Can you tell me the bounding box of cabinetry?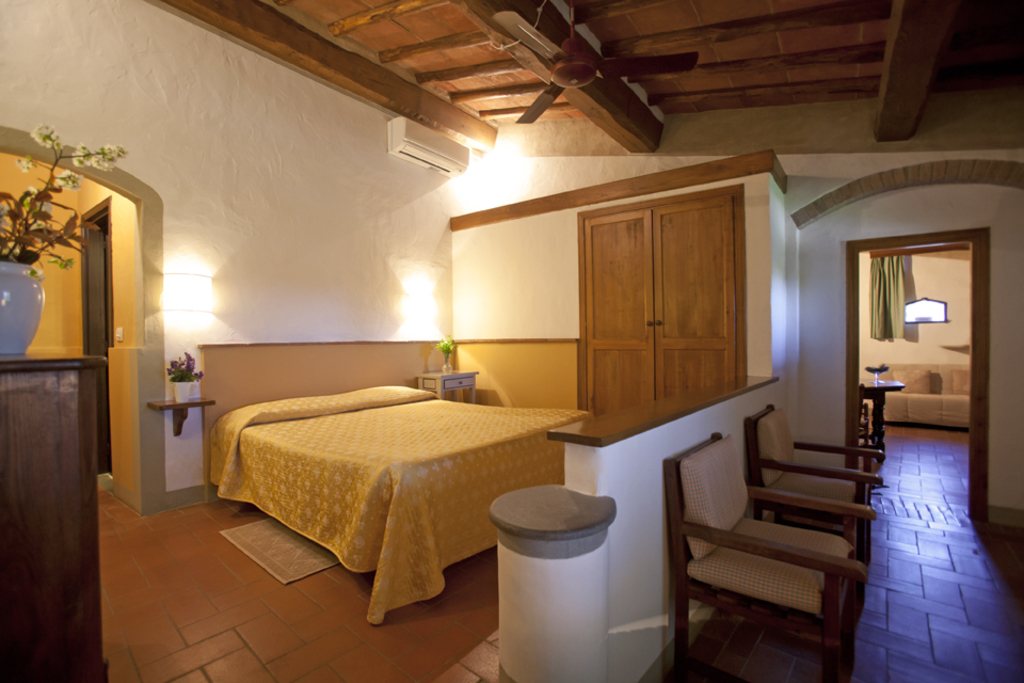
<box>0,351,110,682</box>.
